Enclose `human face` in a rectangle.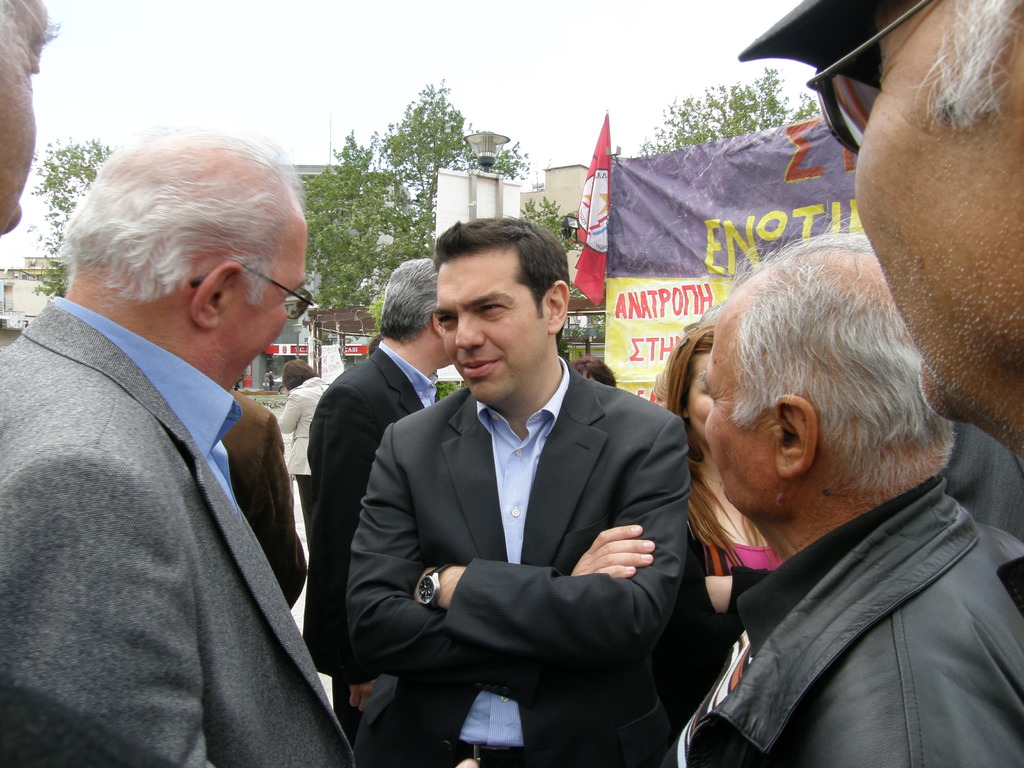
l=852, t=0, r=1023, b=435.
